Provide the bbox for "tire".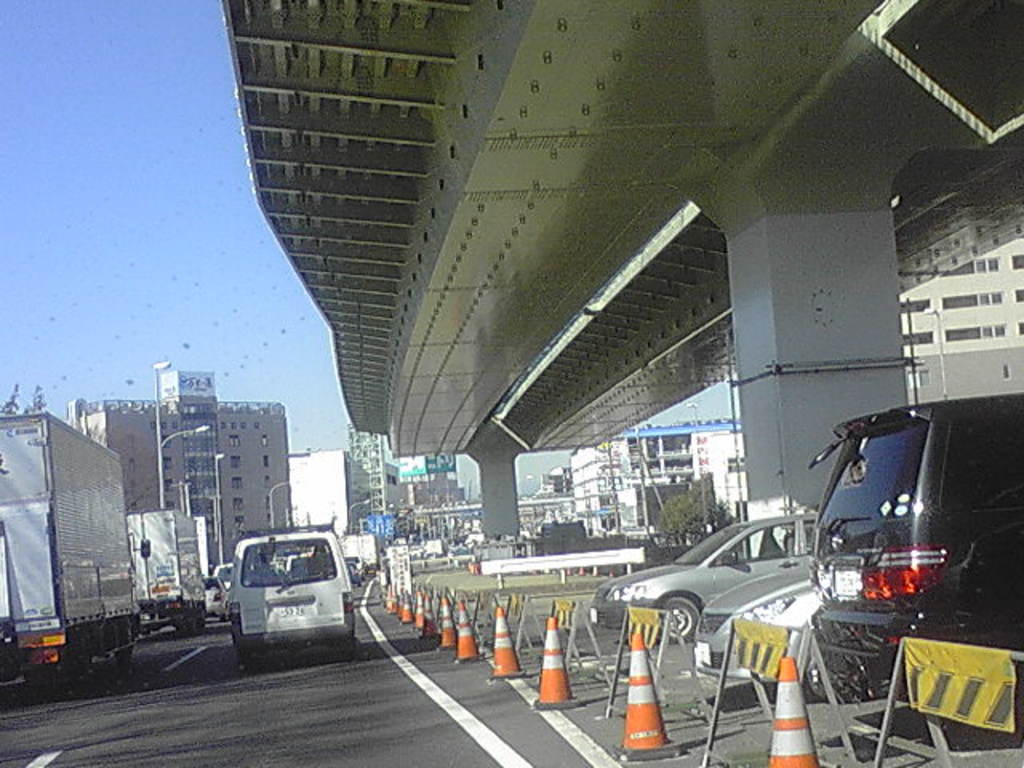
x1=792 y1=653 x2=861 y2=704.
